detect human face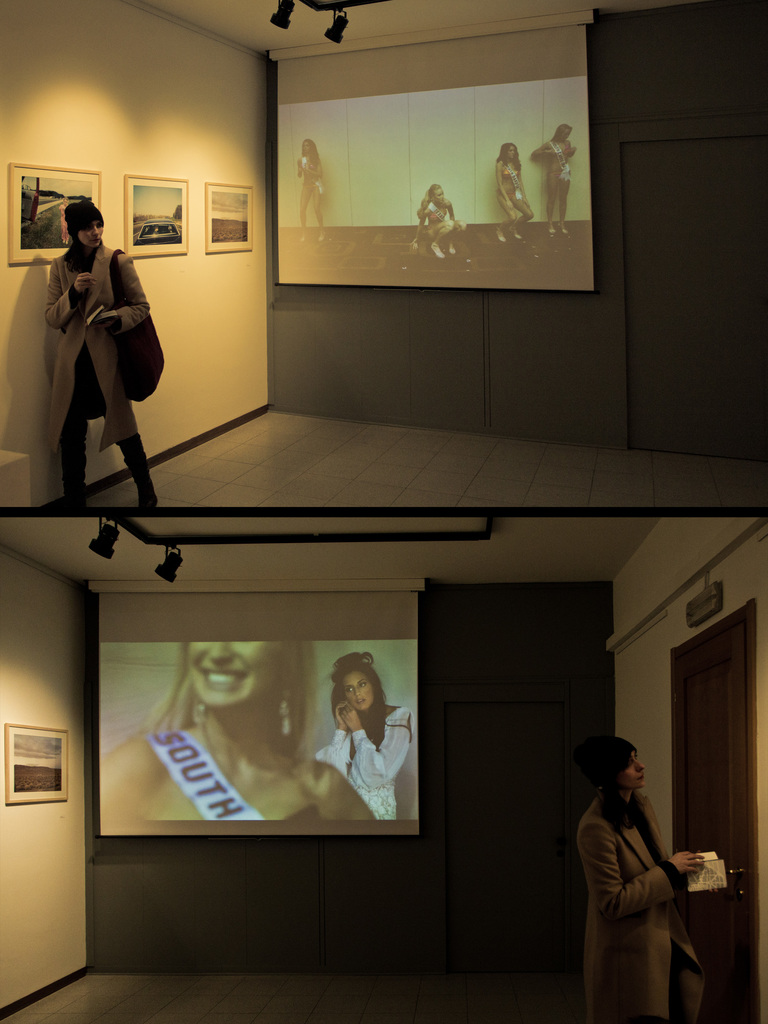
76 214 102 255
